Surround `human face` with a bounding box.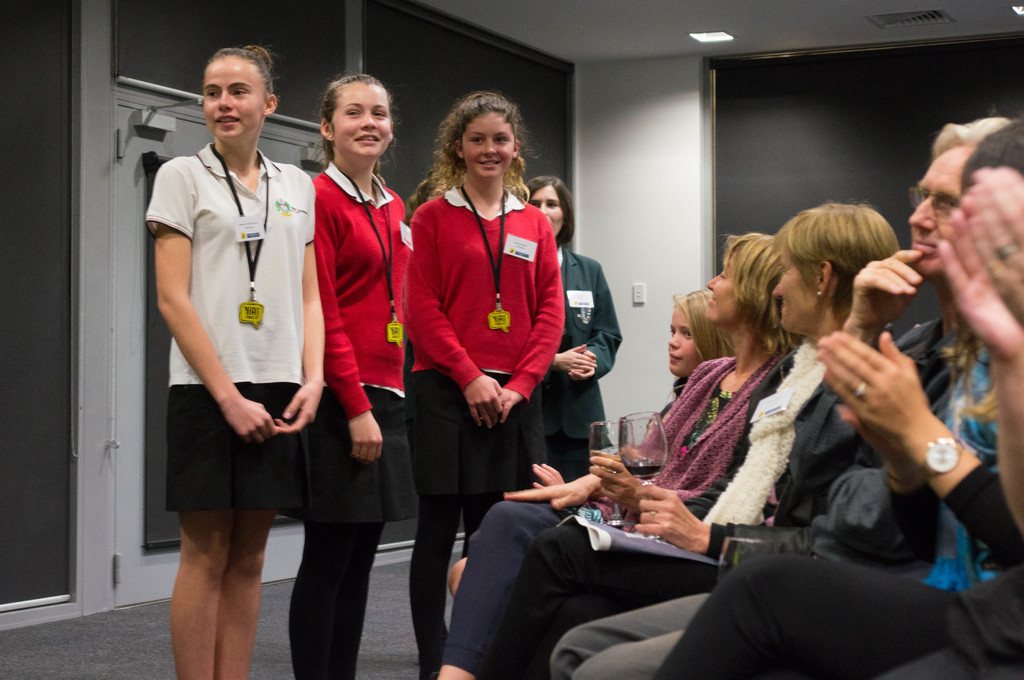
202/56/261/140.
